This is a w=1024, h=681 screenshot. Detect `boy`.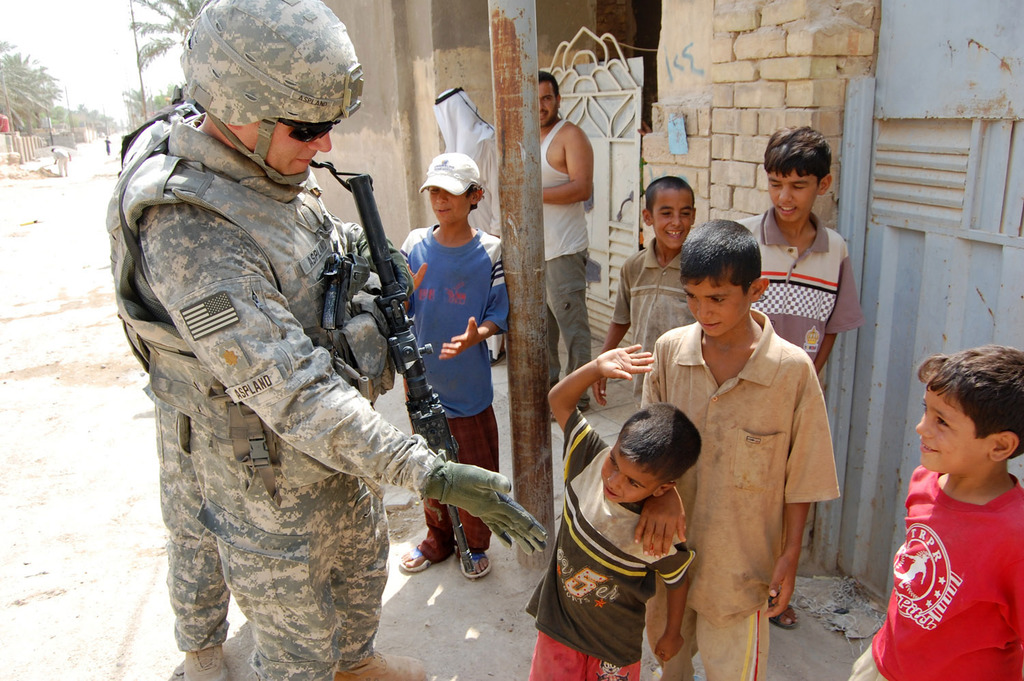
rect(885, 346, 1015, 678).
